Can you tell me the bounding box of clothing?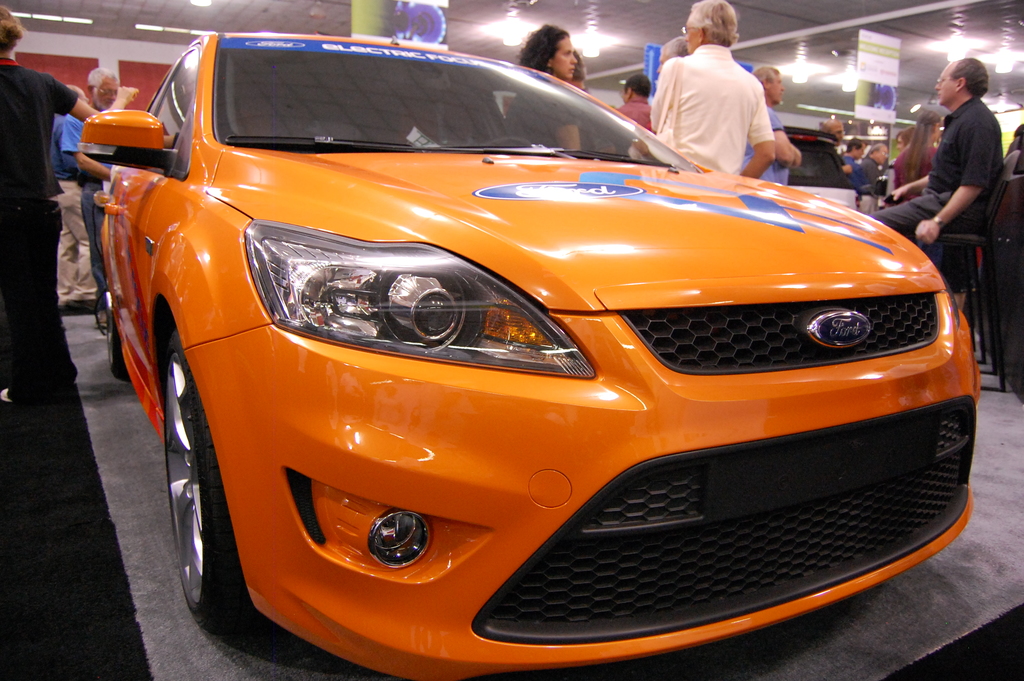
<bbox>65, 115, 123, 293</bbox>.
